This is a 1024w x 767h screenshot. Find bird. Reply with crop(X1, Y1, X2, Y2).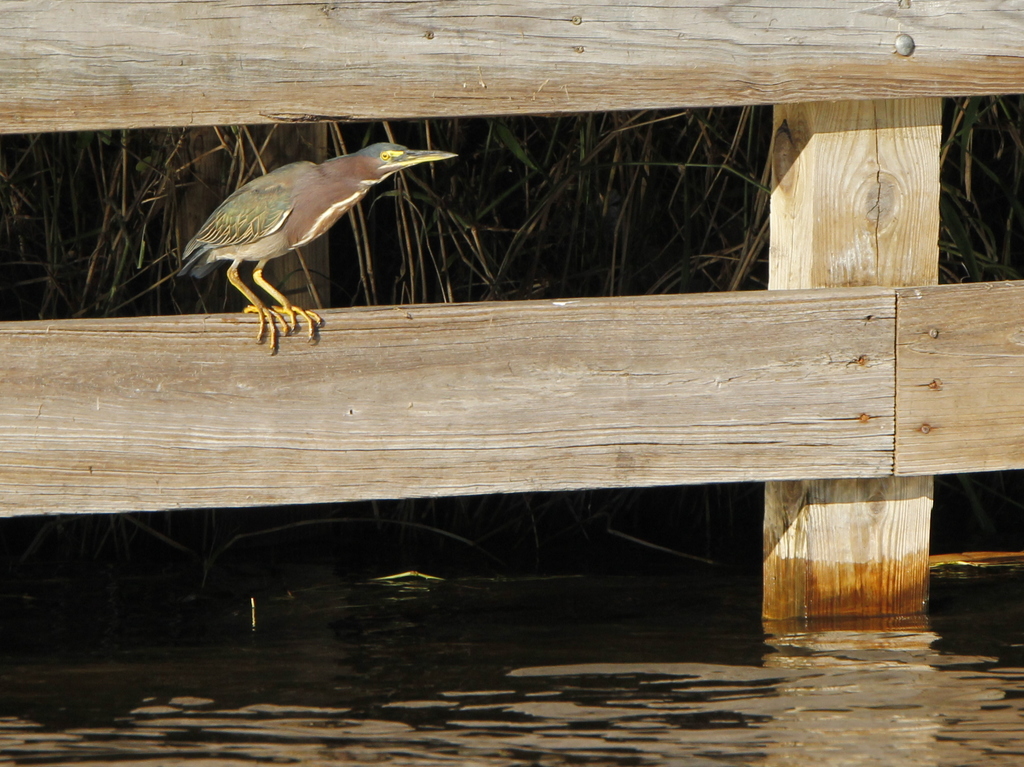
crop(175, 144, 441, 334).
